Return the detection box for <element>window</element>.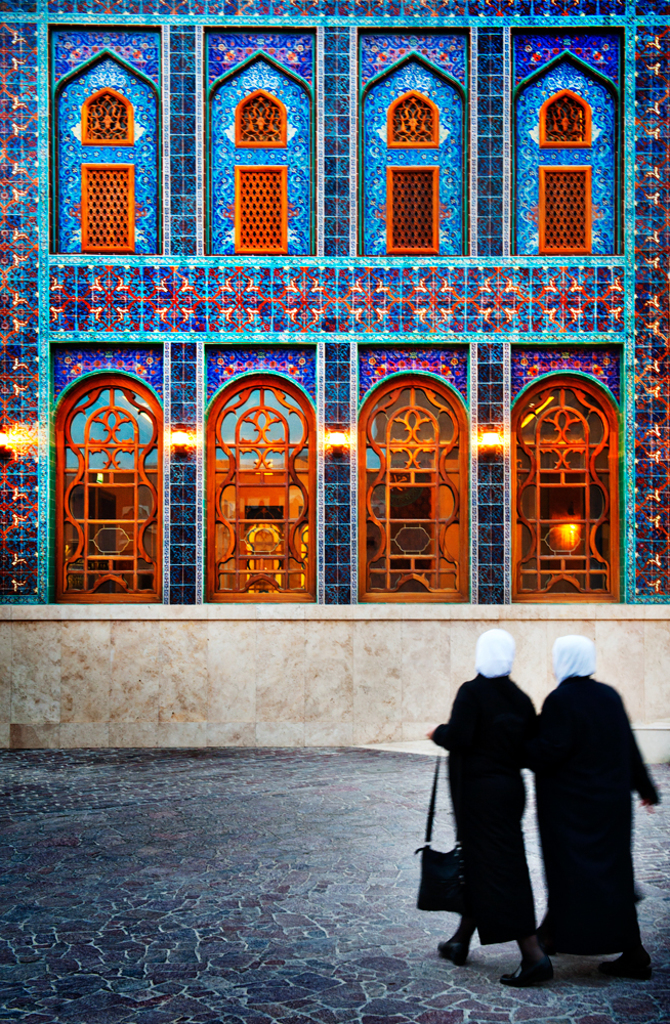
x1=370, y1=47, x2=462, y2=269.
